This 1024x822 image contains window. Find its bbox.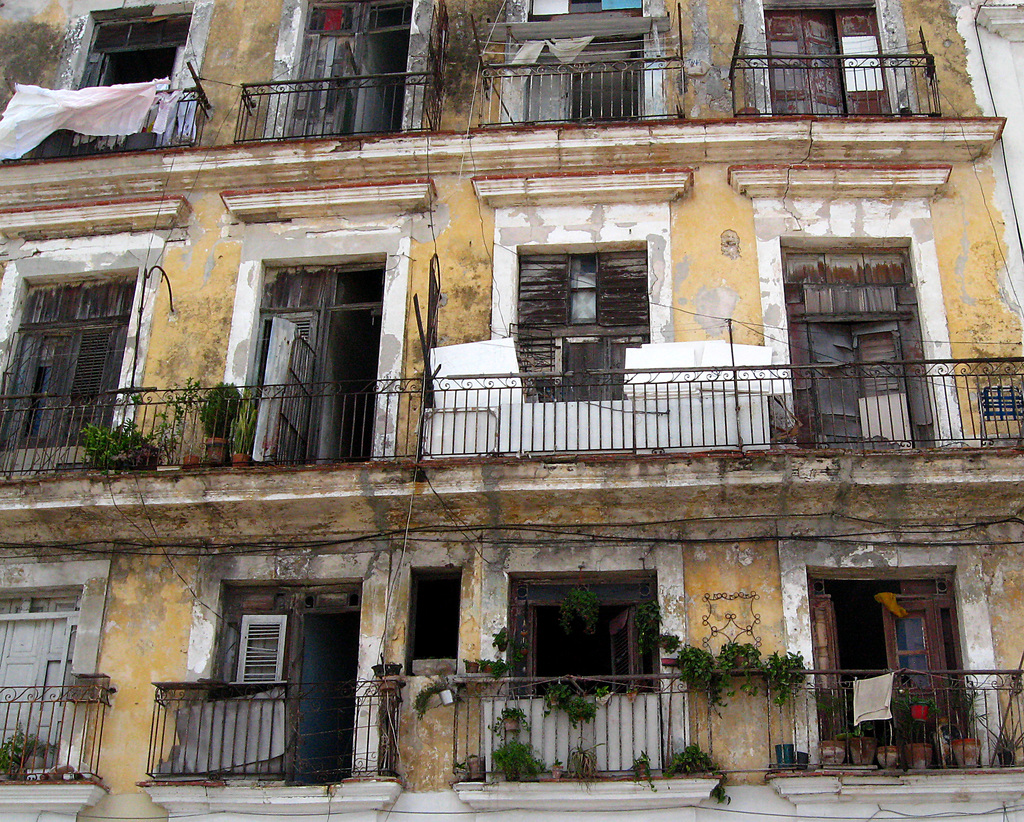
x1=249, y1=0, x2=442, y2=146.
